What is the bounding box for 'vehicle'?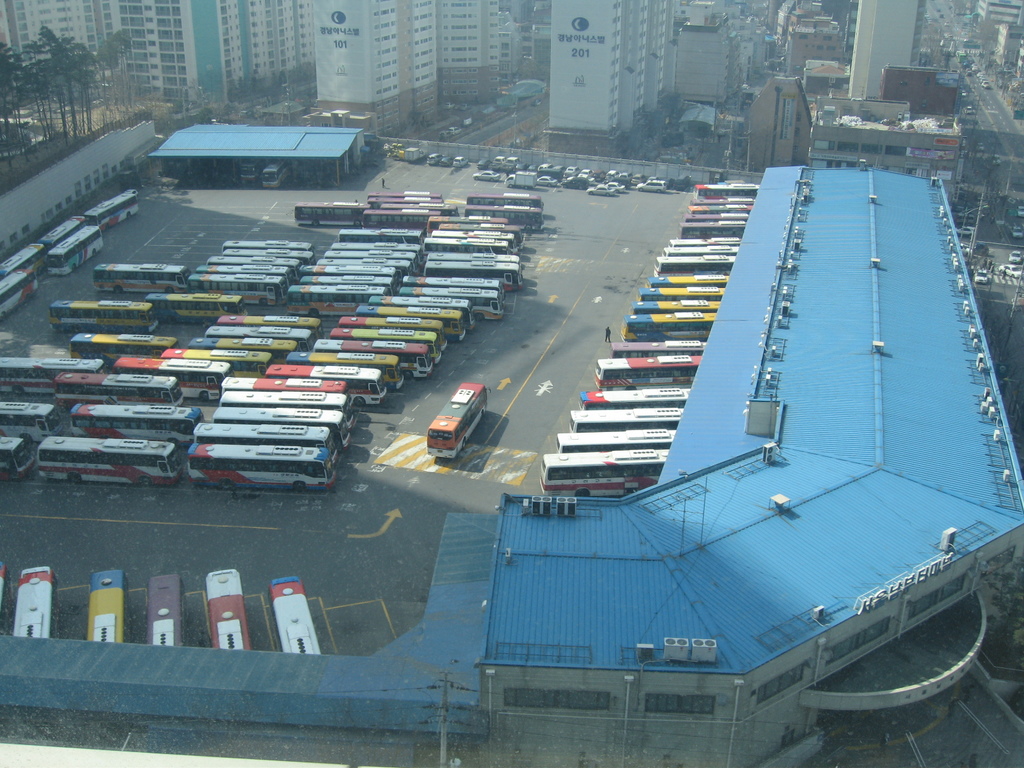
(472,170,501,187).
